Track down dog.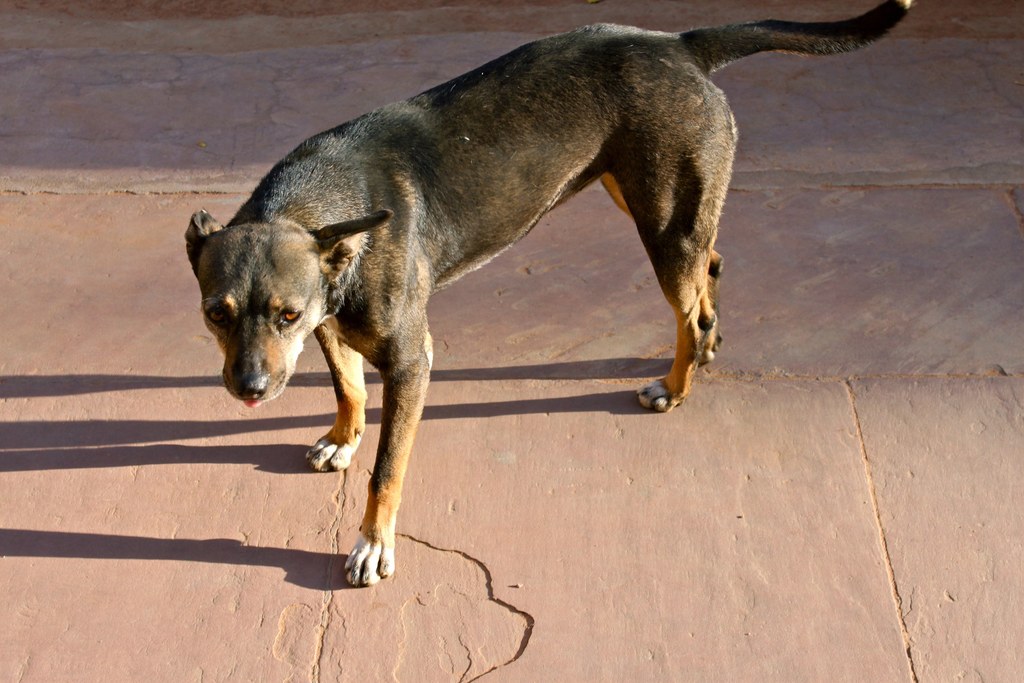
Tracked to [x1=189, y1=7, x2=913, y2=584].
